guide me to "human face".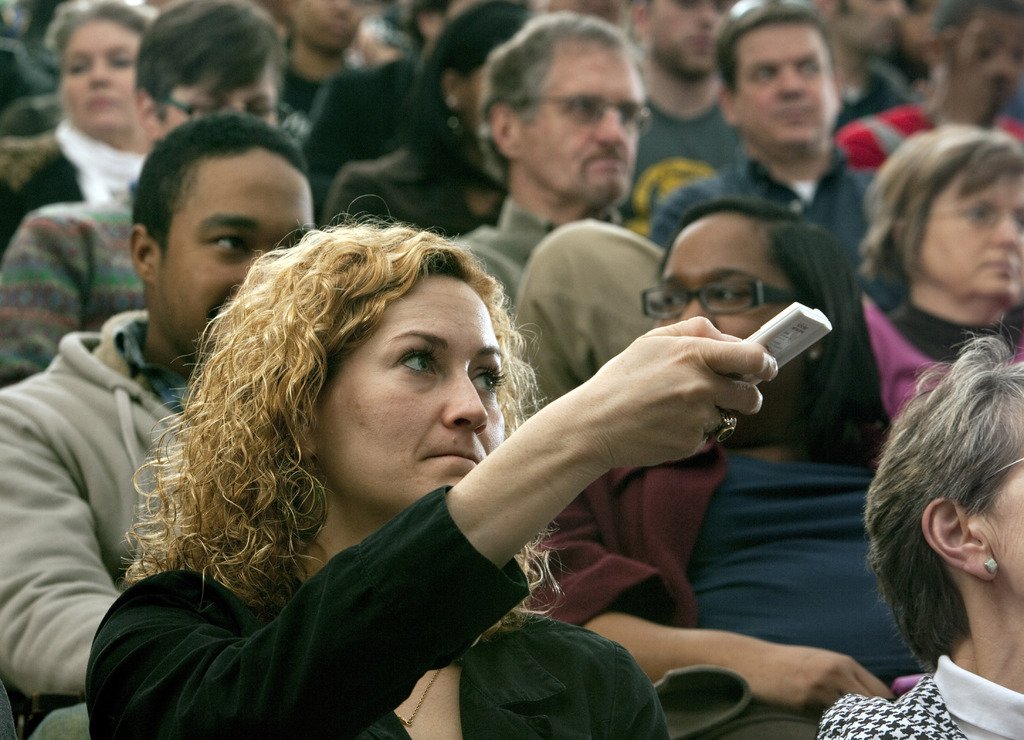
Guidance: box=[913, 165, 1023, 299].
